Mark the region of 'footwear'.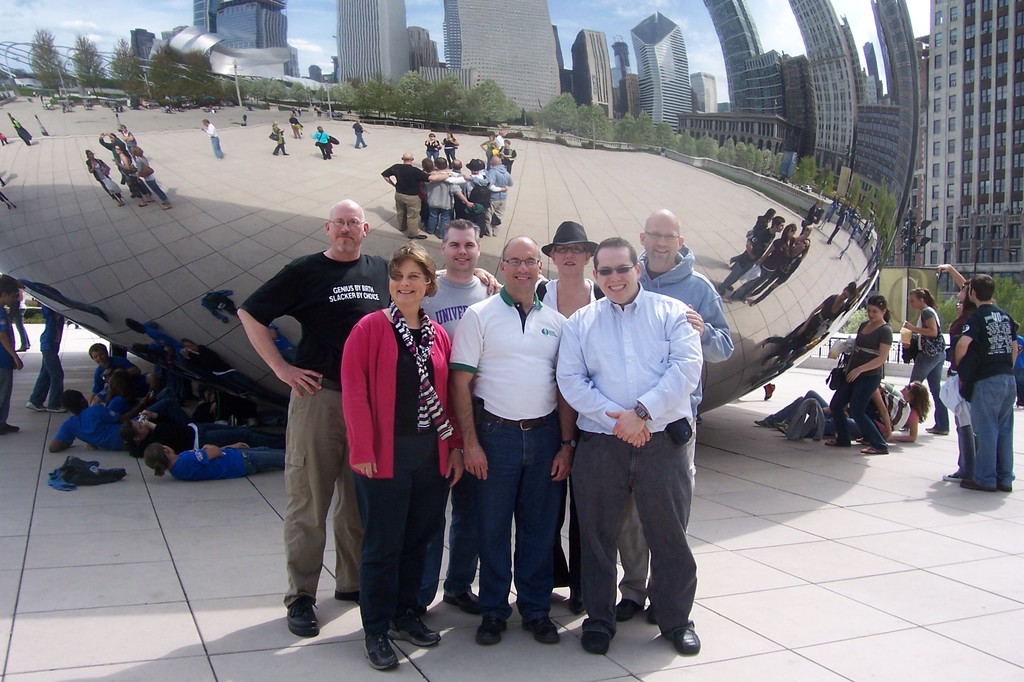
Region: 662:621:700:653.
